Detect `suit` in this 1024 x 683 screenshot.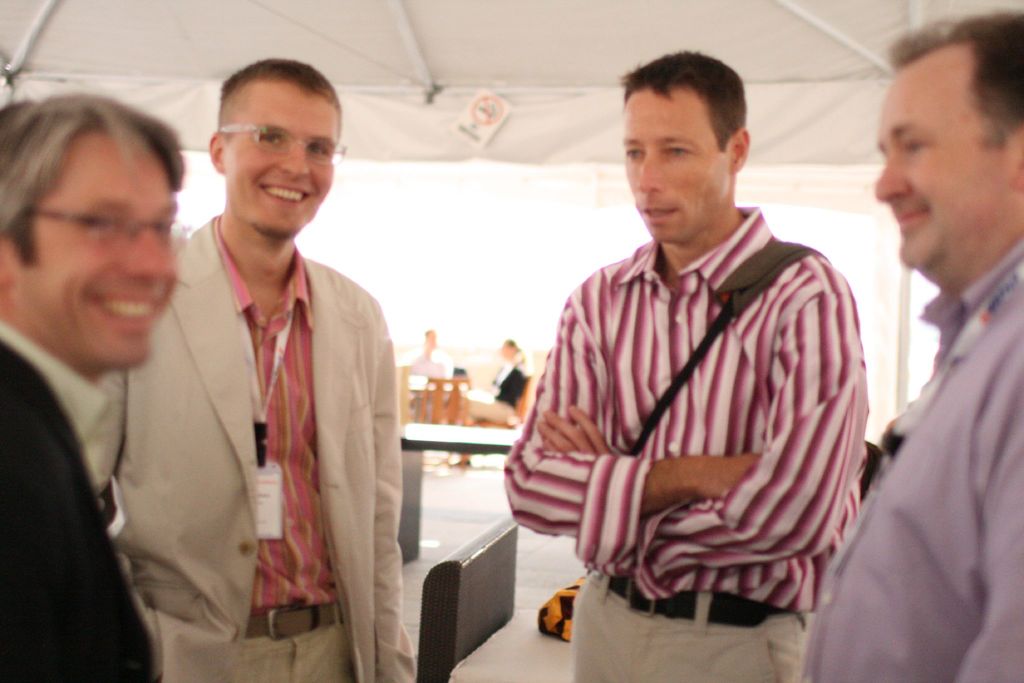
Detection: box=[0, 320, 168, 682].
